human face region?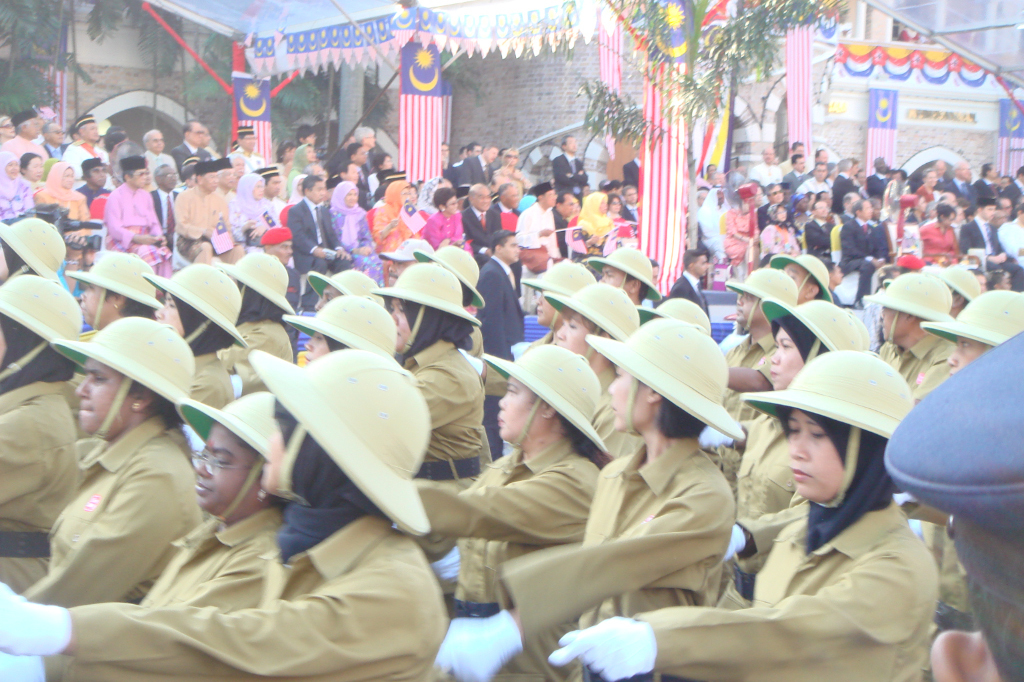
Rect(283, 146, 296, 162)
